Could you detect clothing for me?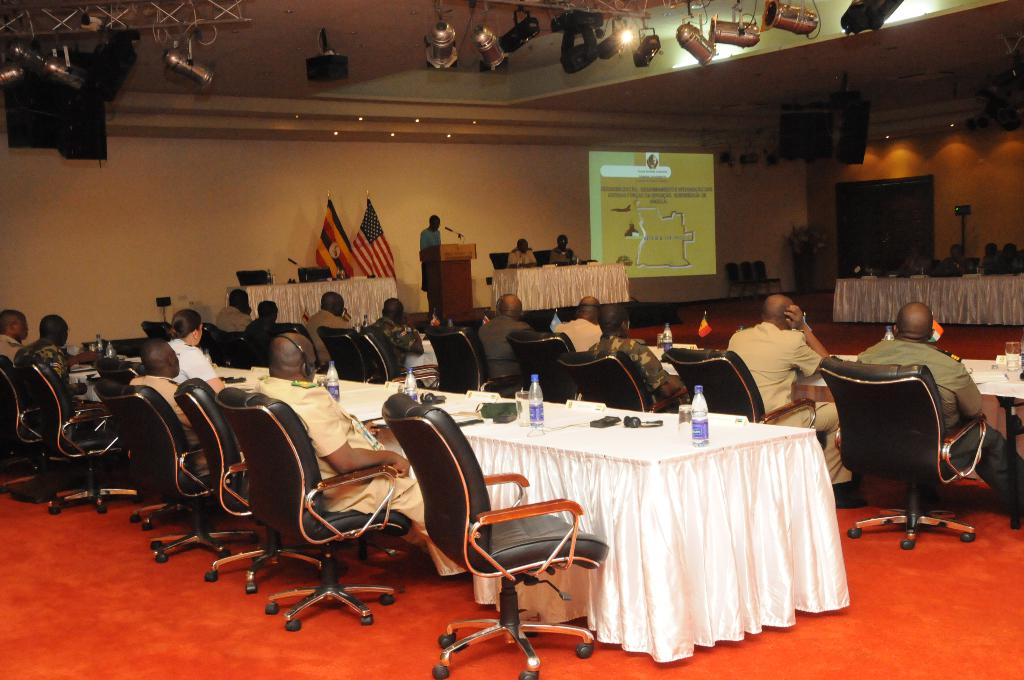
Detection result: BBox(506, 245, 536, 264).
